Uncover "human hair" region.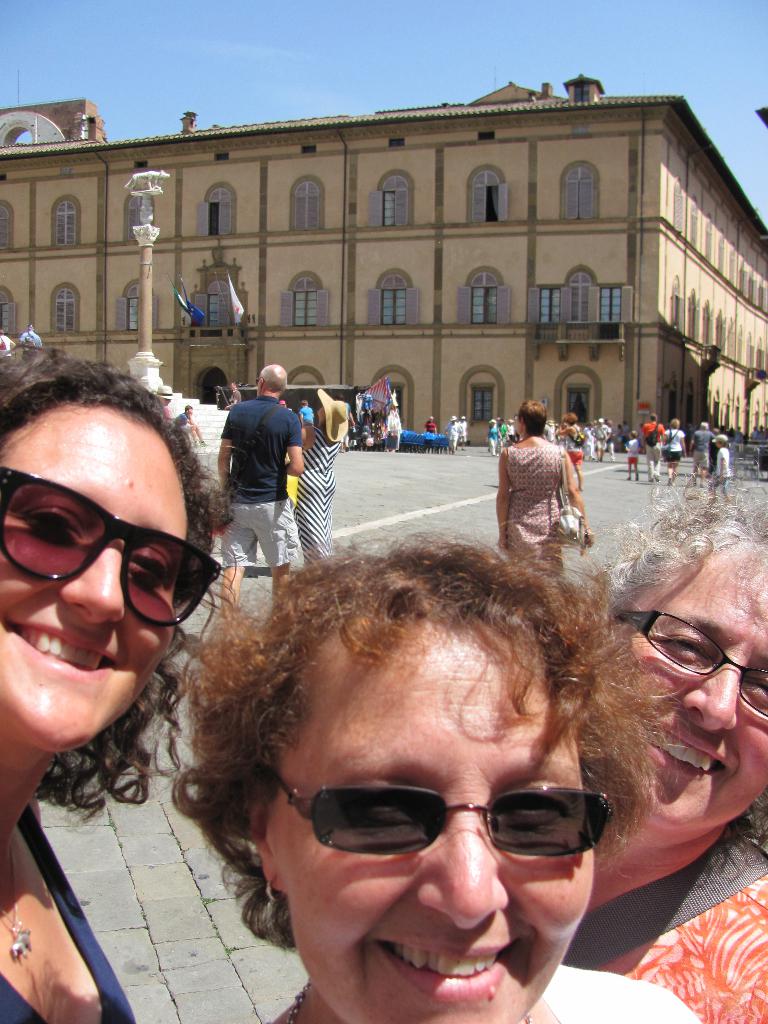
Uncovered: (left=725, top=440, right=728, bottom=445).
